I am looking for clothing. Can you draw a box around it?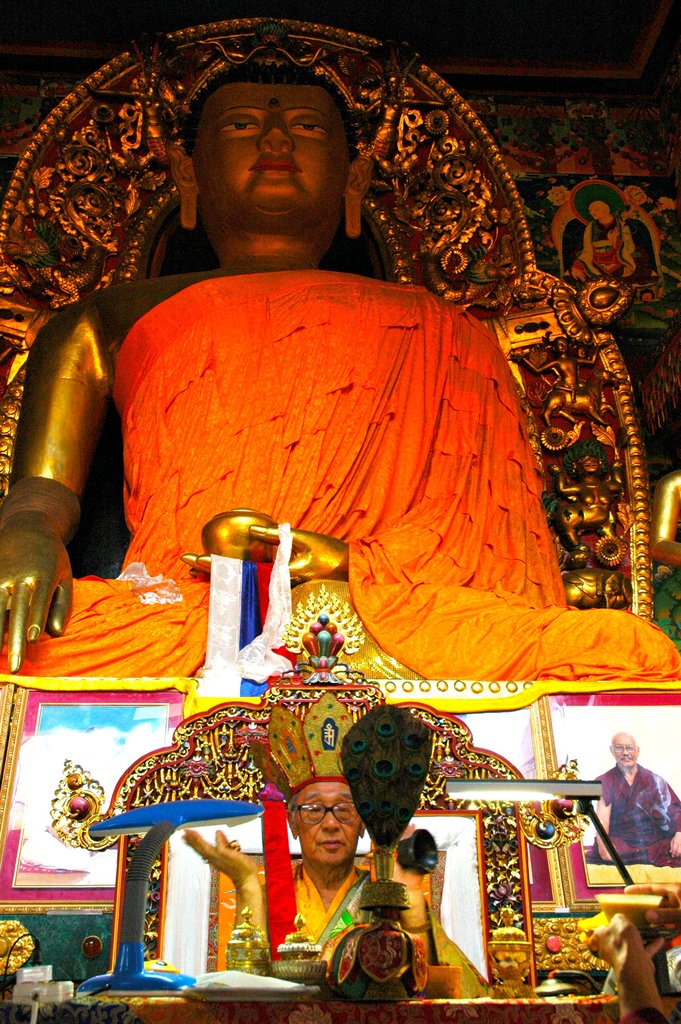
Sure, the bounding box is BBox(88, 232, 587, 740).
